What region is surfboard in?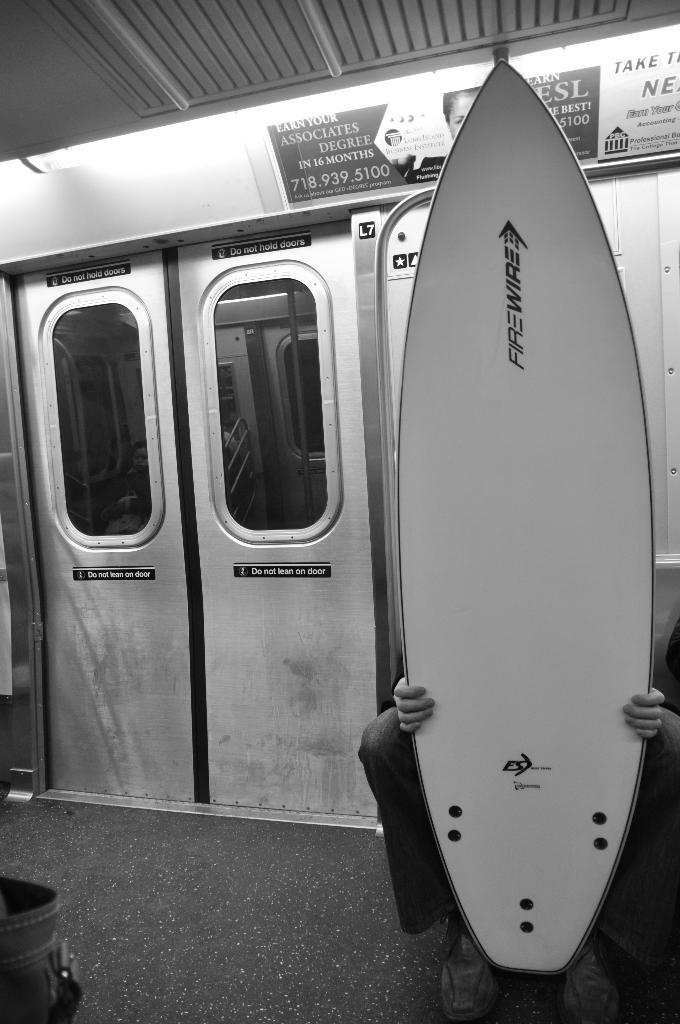
l=398, t=57, r=658, b=979.
